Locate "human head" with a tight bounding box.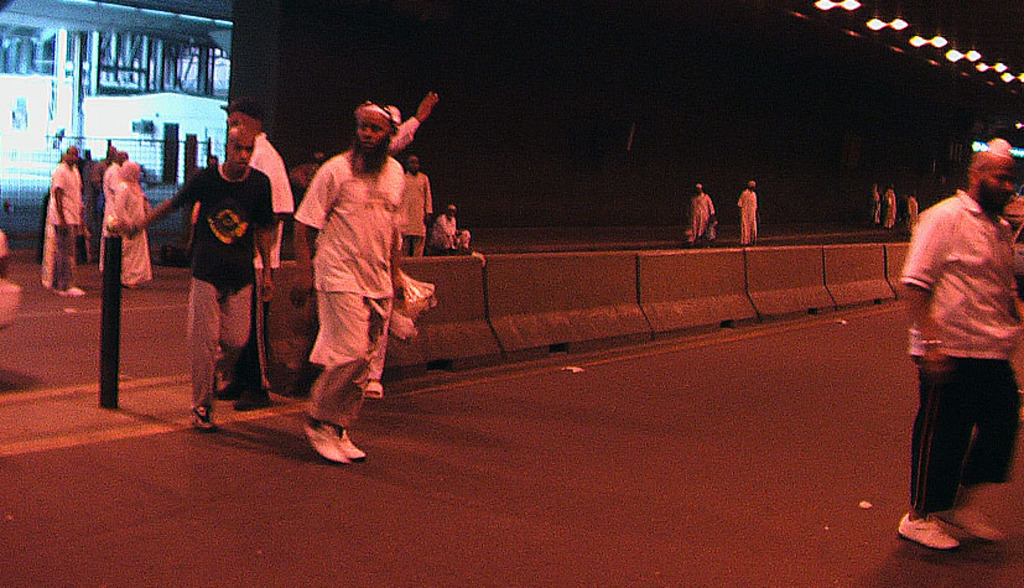
select_region(405, 152, 420, 175).
